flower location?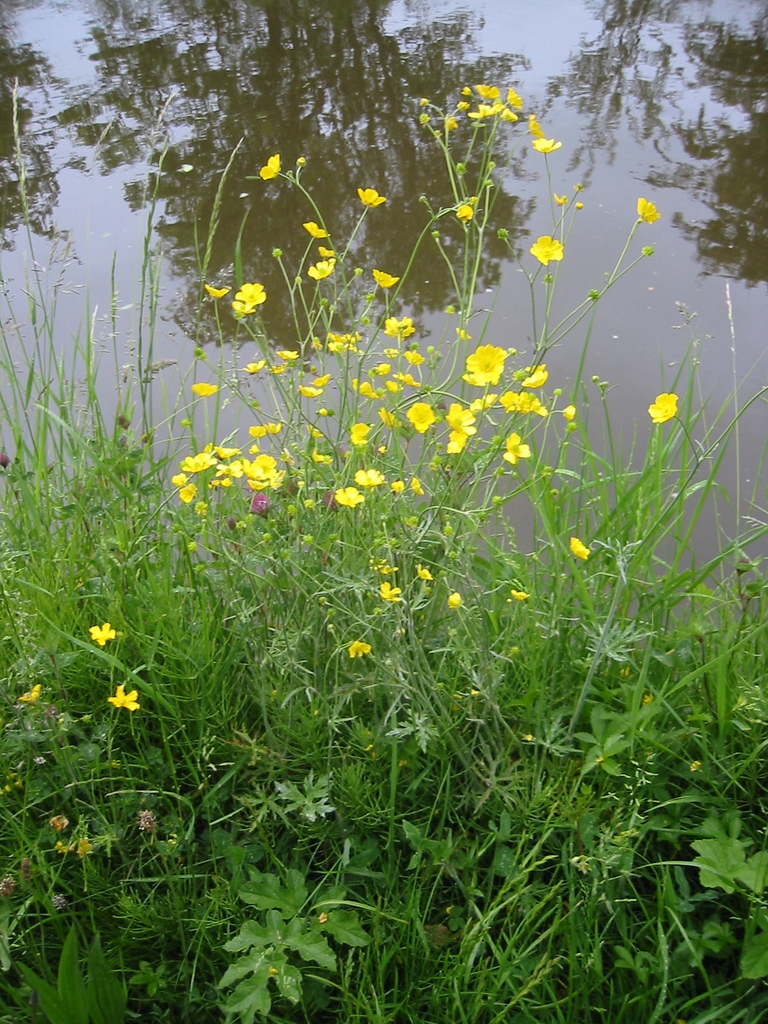
rect(258, 152, 289, 179)
